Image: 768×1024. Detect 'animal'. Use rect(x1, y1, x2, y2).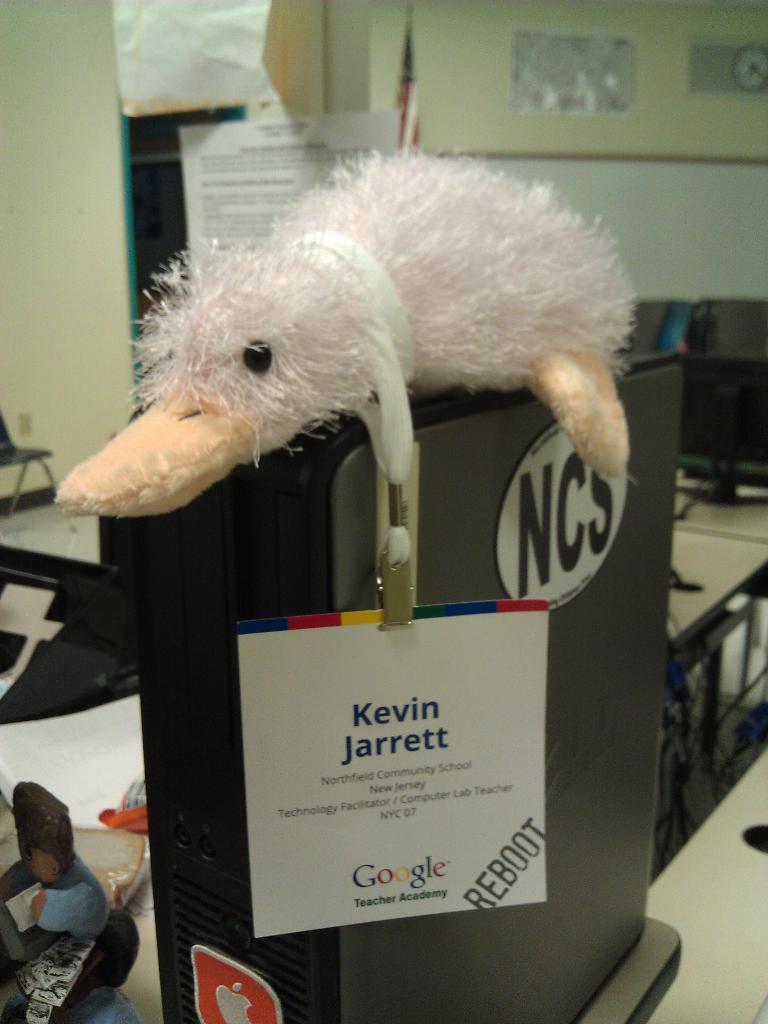
rect(44, 147, 639, 529).
